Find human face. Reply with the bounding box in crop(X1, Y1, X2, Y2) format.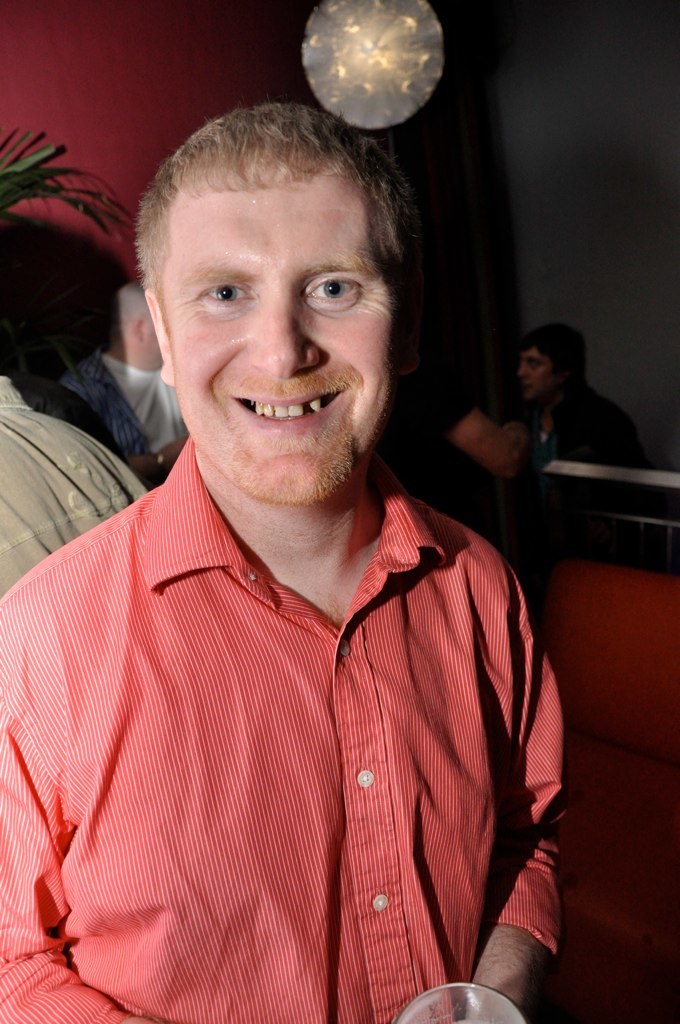
crop(520, 349, 561, 400).
